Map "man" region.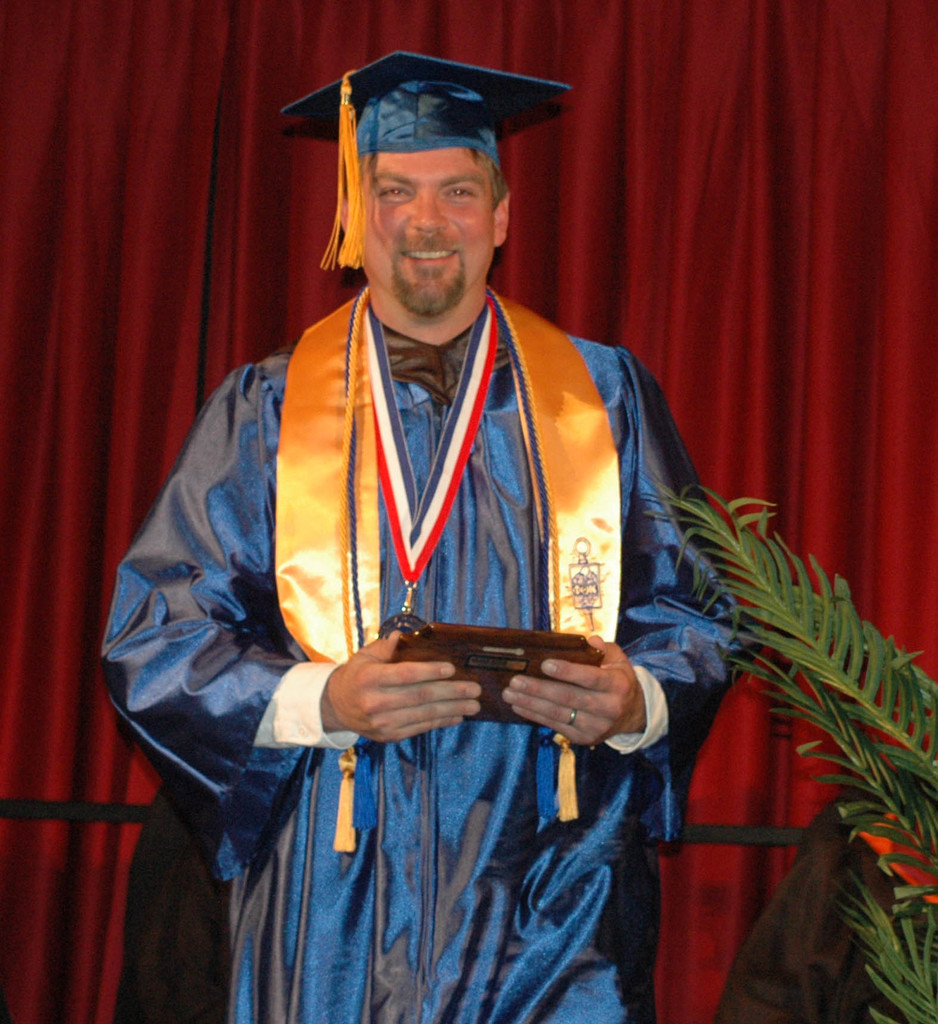
Mapped to [118,73,791,984].
